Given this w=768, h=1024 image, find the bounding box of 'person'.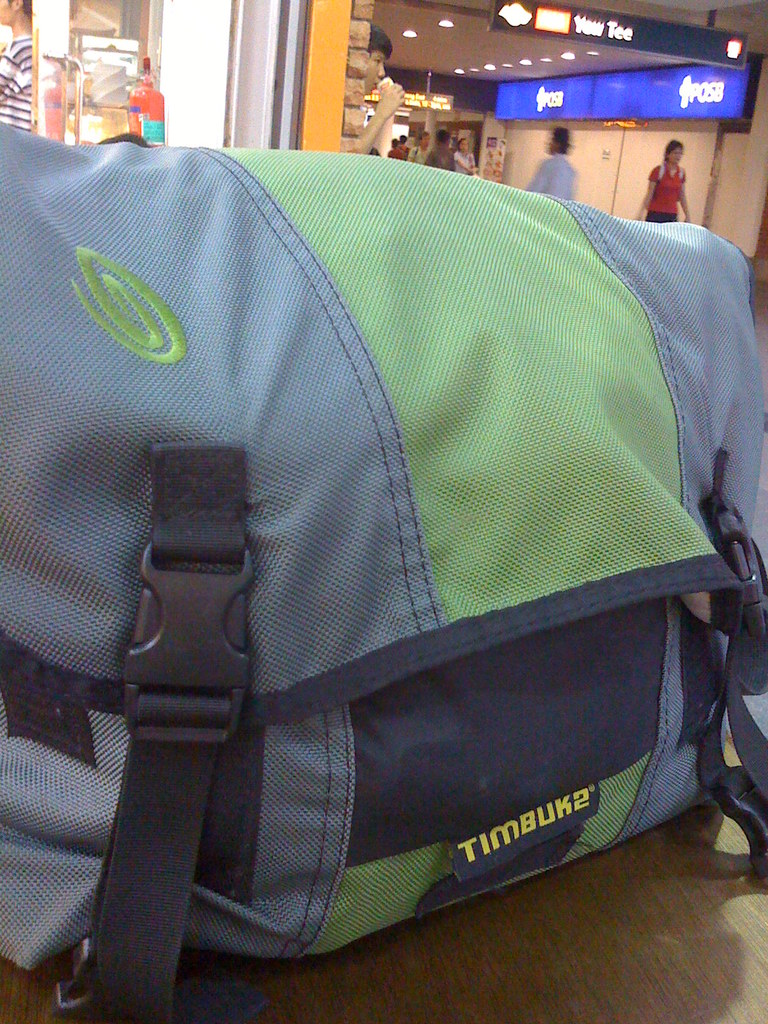
box(0, 0, 33, 127).
